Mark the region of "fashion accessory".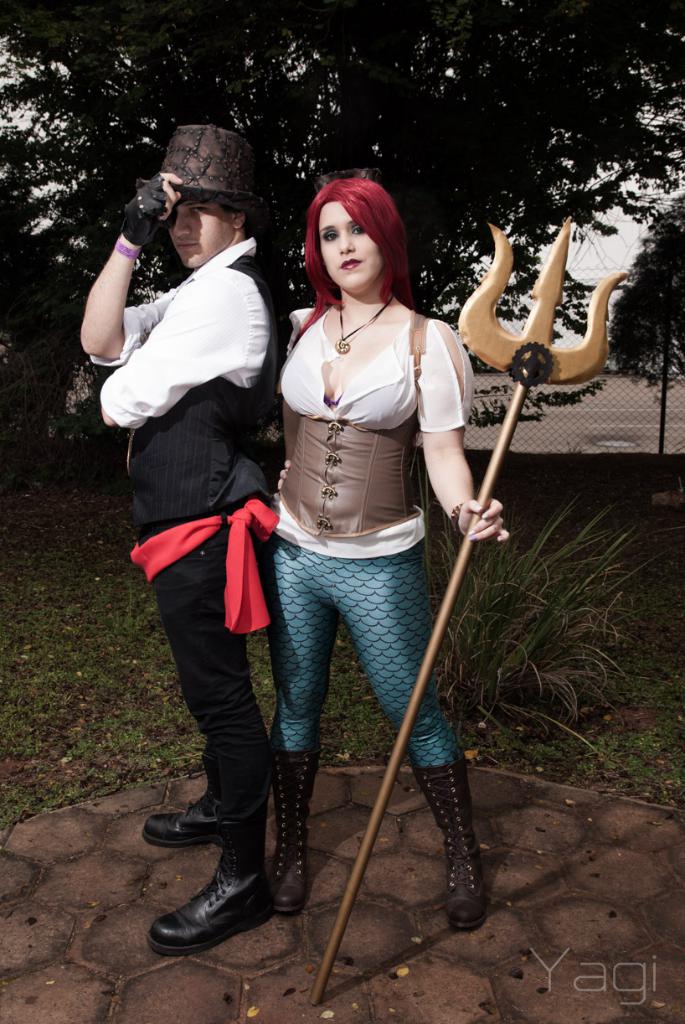
Region: rect(152, 122, 275, 239).
